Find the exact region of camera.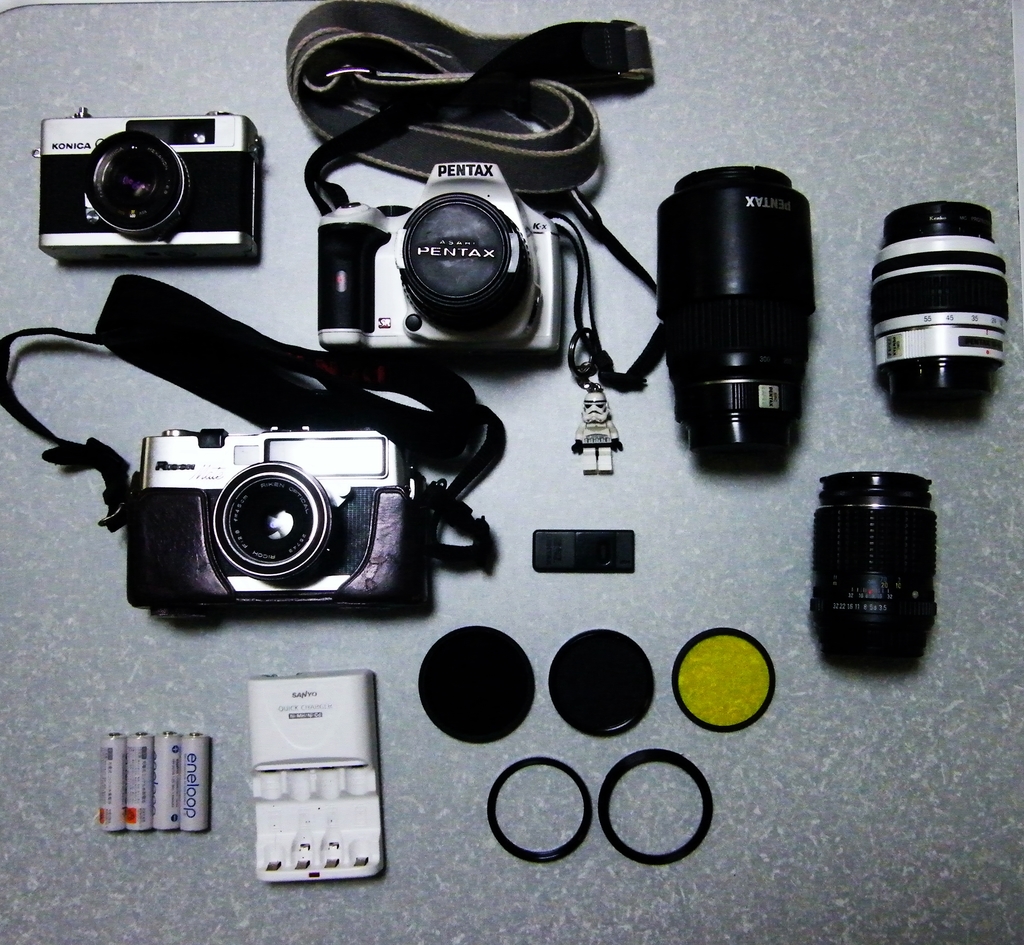
Exact region: (x1=131, y1=426, x2=424, y2=626).
